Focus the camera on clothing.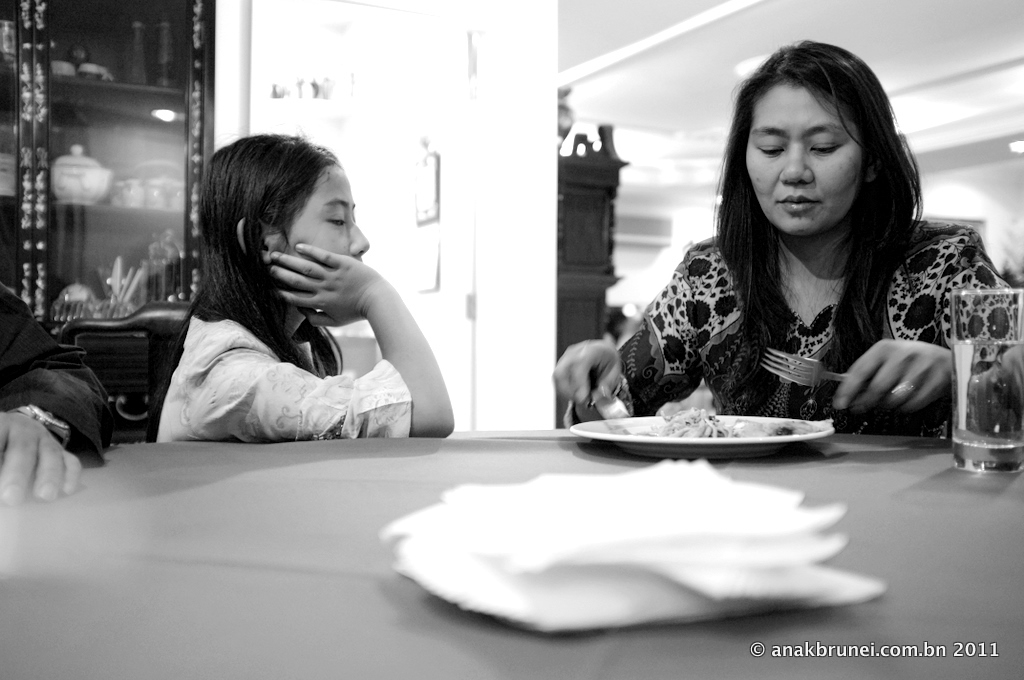
Focus region: bbox=(593, 155, 995, 427).
